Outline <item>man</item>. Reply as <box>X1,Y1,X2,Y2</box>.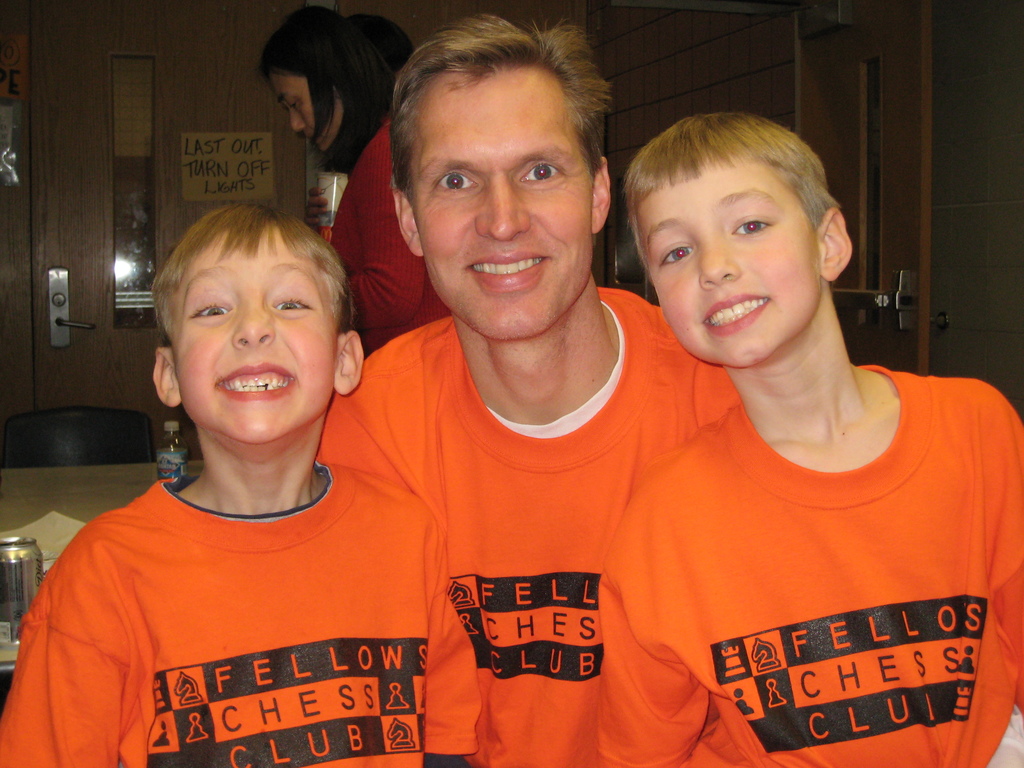
<box>595,122,1023,767</box>.
